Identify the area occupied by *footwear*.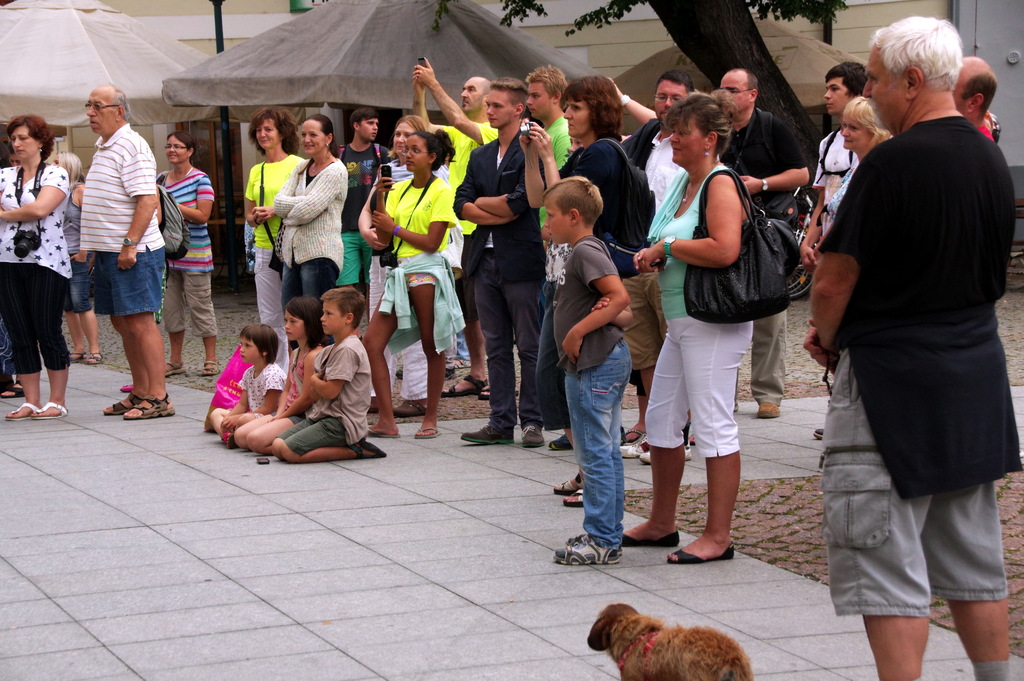
Area: {"x1": 758, "y1": 400, "x2": 780, "y2": 416}.
